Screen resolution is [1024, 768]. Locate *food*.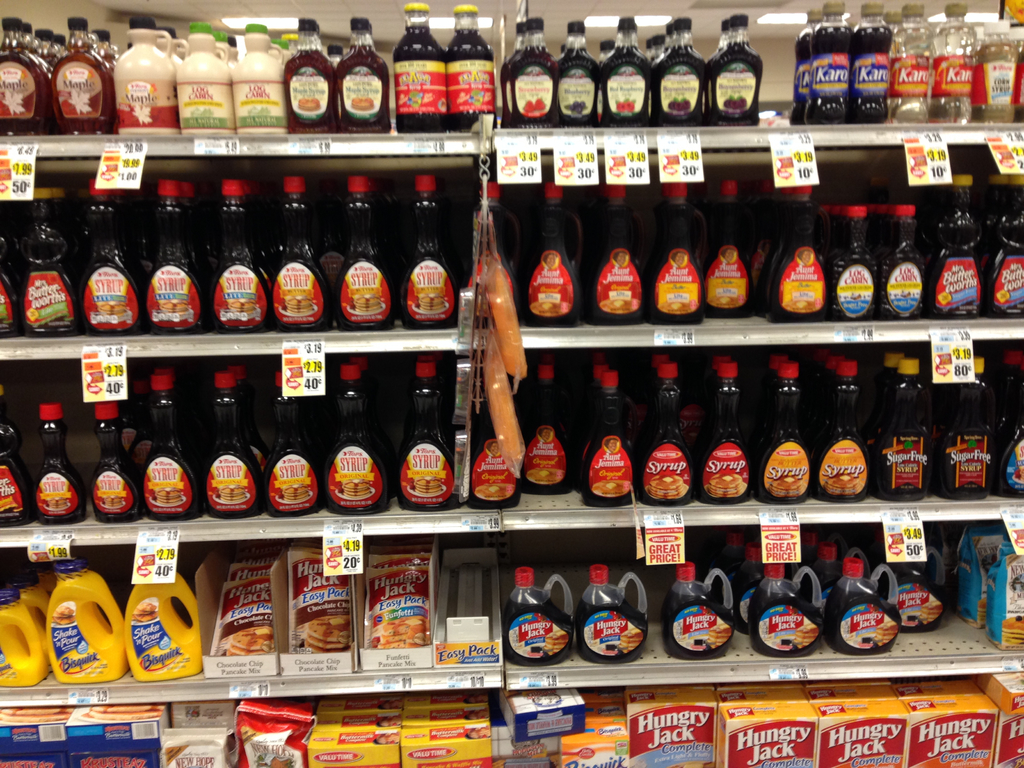
box=[707, 474, 742, 495].
